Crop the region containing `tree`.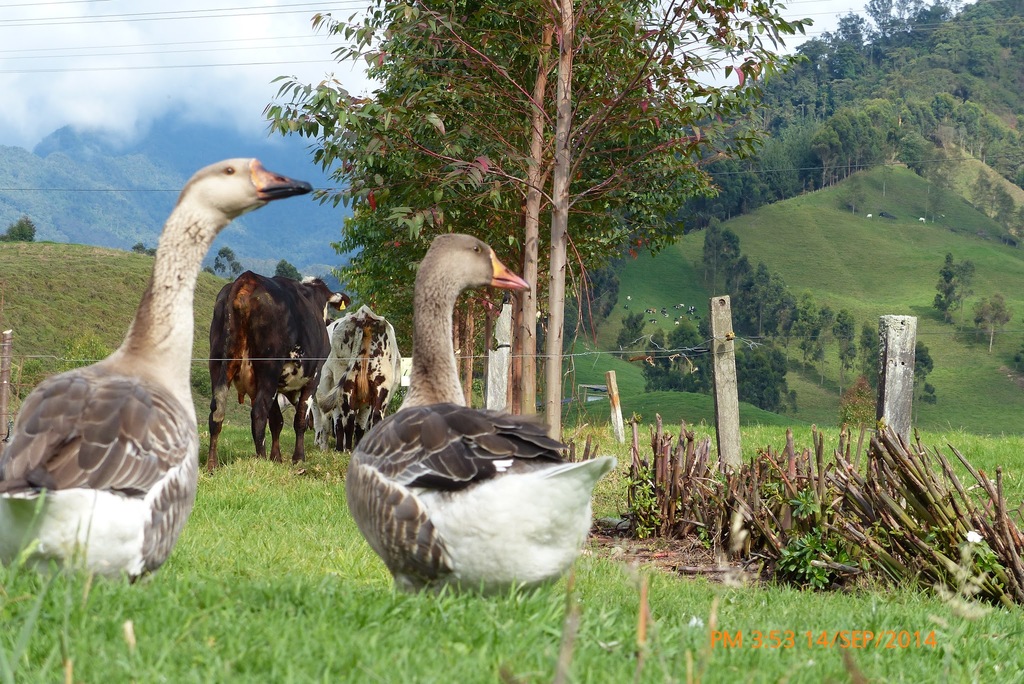
Crop region: x1=271, y1=257, x2=304, y2=289.
